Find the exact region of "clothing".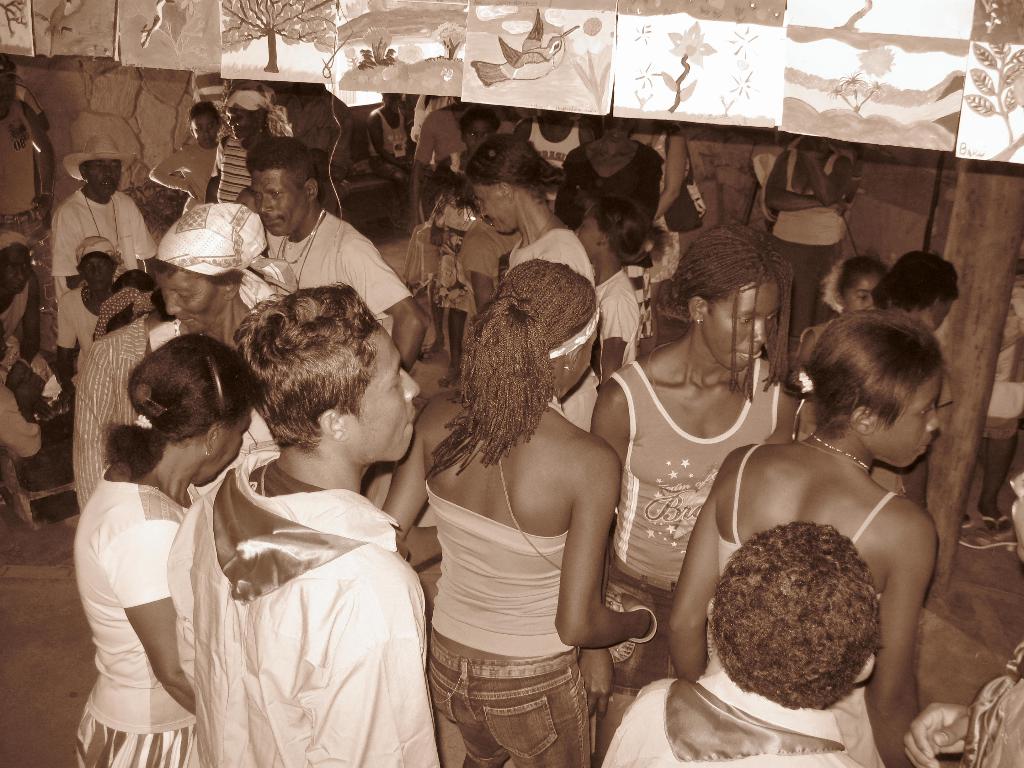
Exact region: select_region(148, 137, 221, 218).
